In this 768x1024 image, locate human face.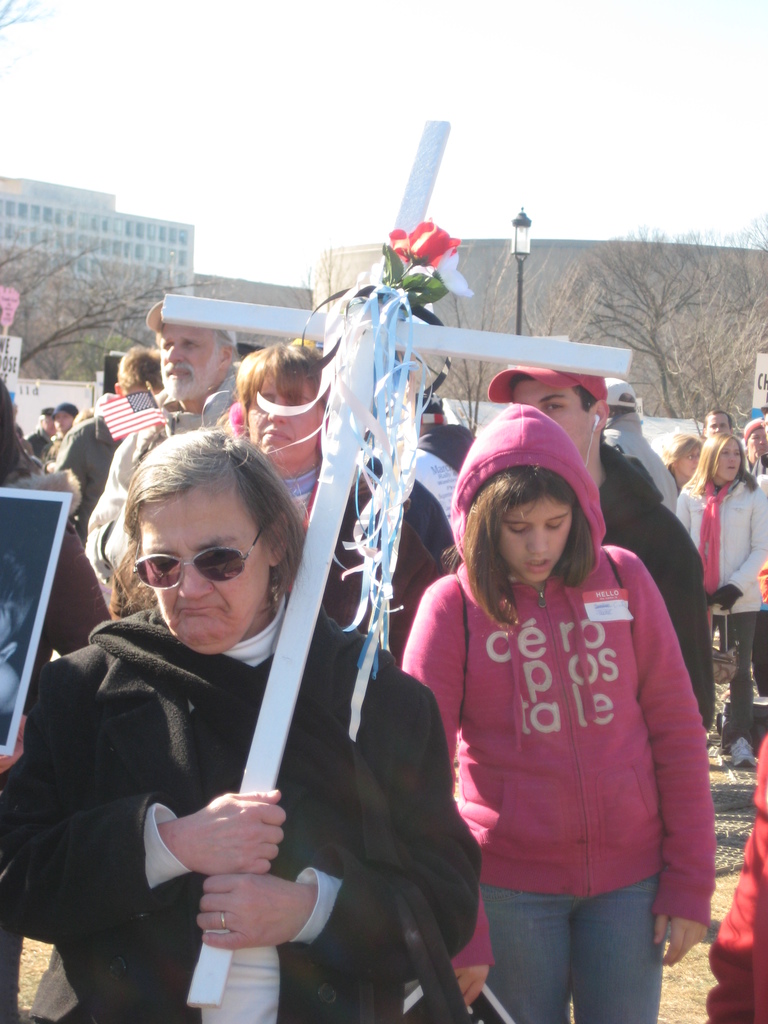
Bounding box: 138,489,267,655.
